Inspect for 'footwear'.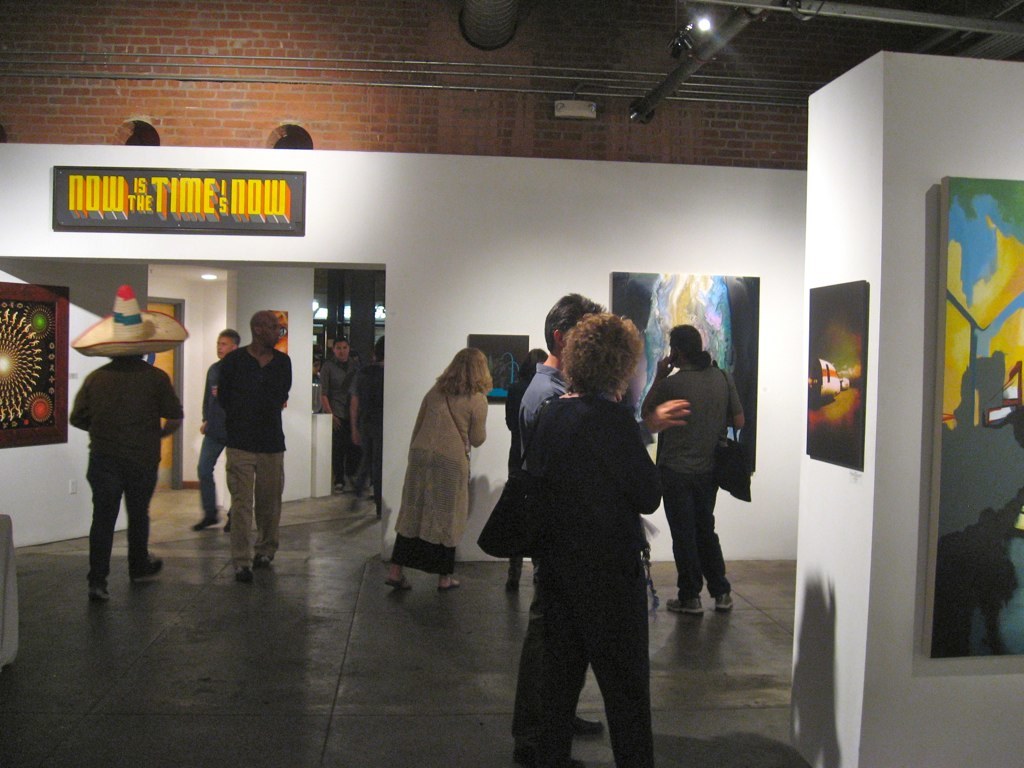
Inspection: box=[132, 556, 164, 587].
